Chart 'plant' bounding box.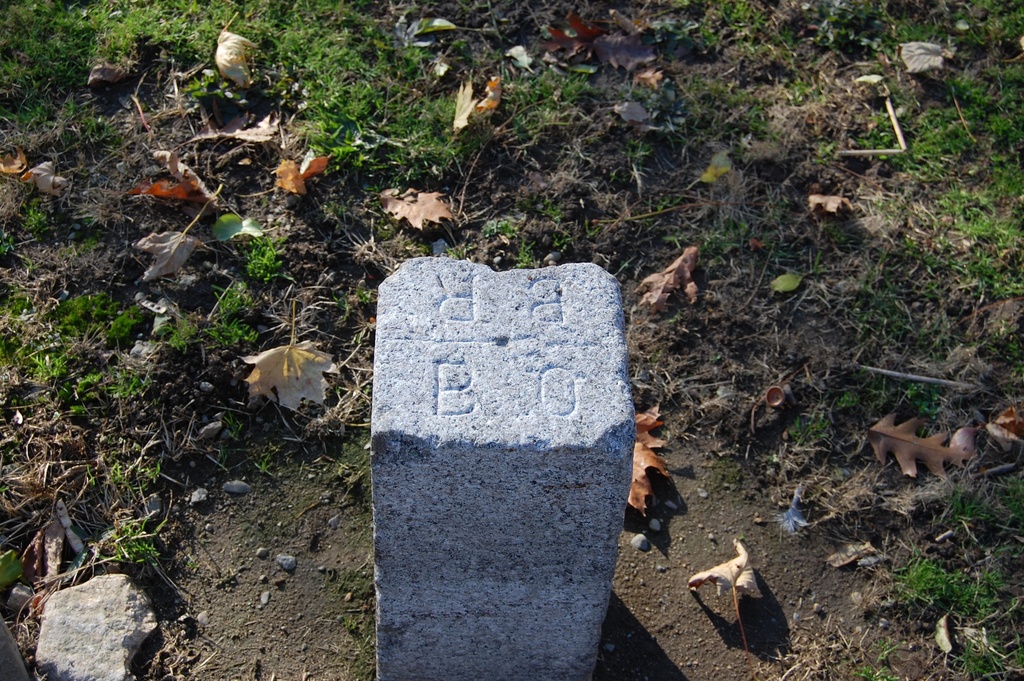
Charted: 0, 292, 33, 325.
